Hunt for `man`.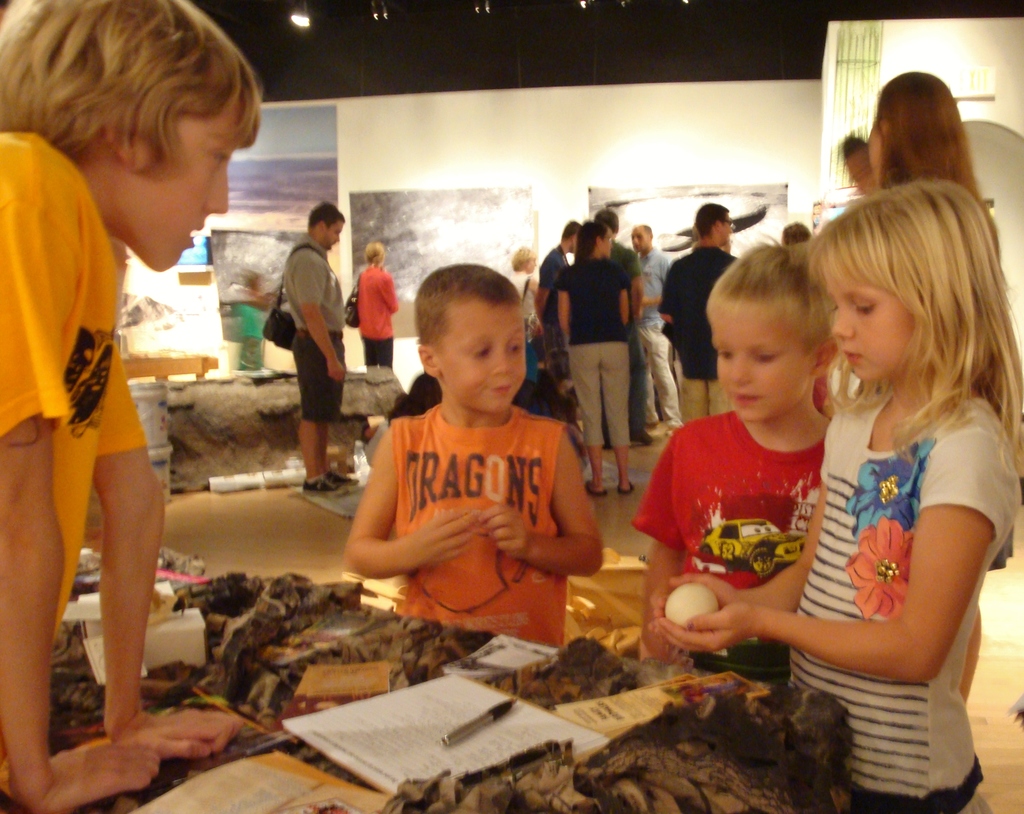
Hunted down at bbox=[255, 188, 352, 486].
